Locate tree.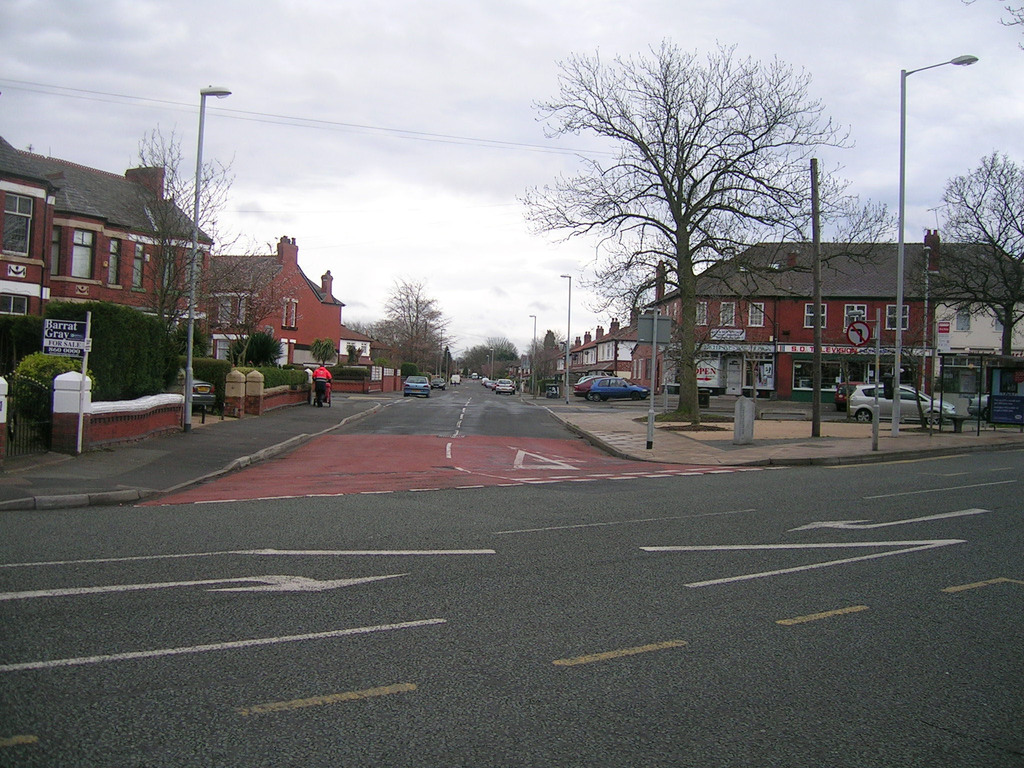
Bounding box: crop(307, 333, 335, 368).
